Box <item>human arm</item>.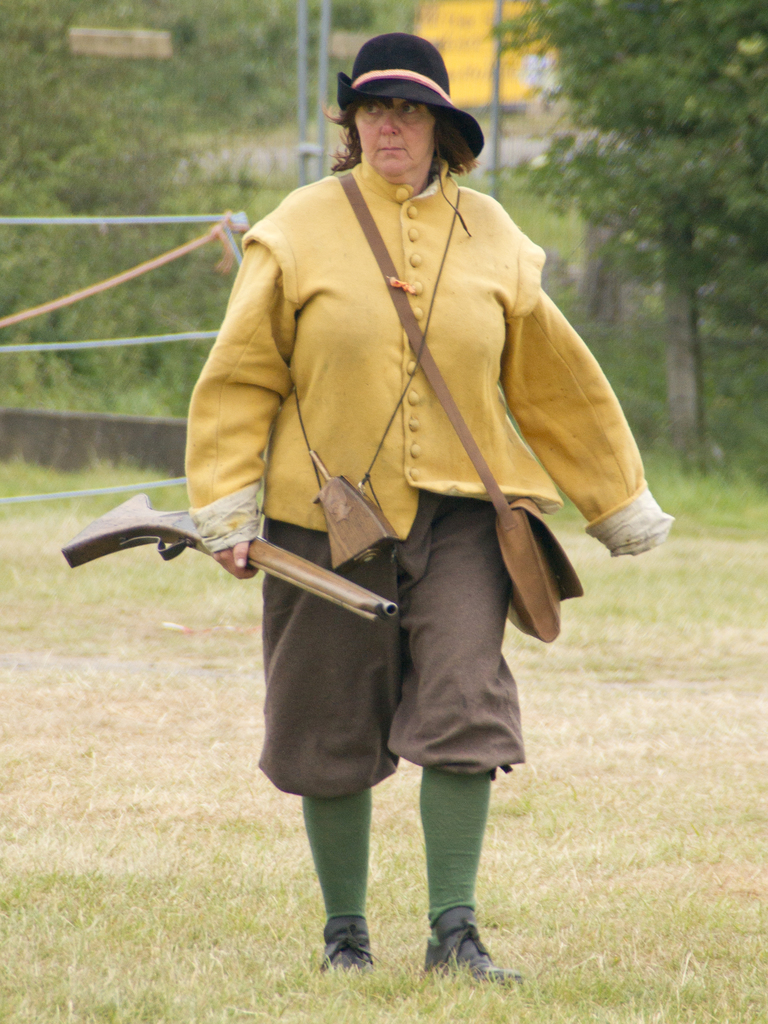
{"left": 486, "top": 243, "right": 632, "bottom": 541}.
